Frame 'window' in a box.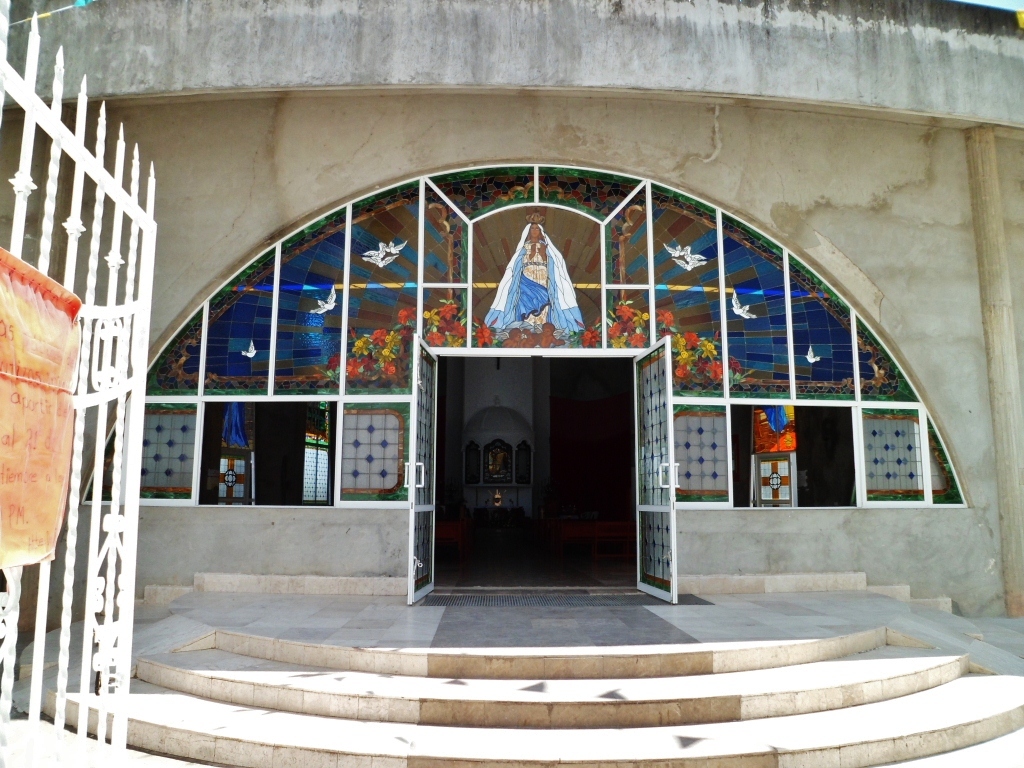
[729,400,861,512].
